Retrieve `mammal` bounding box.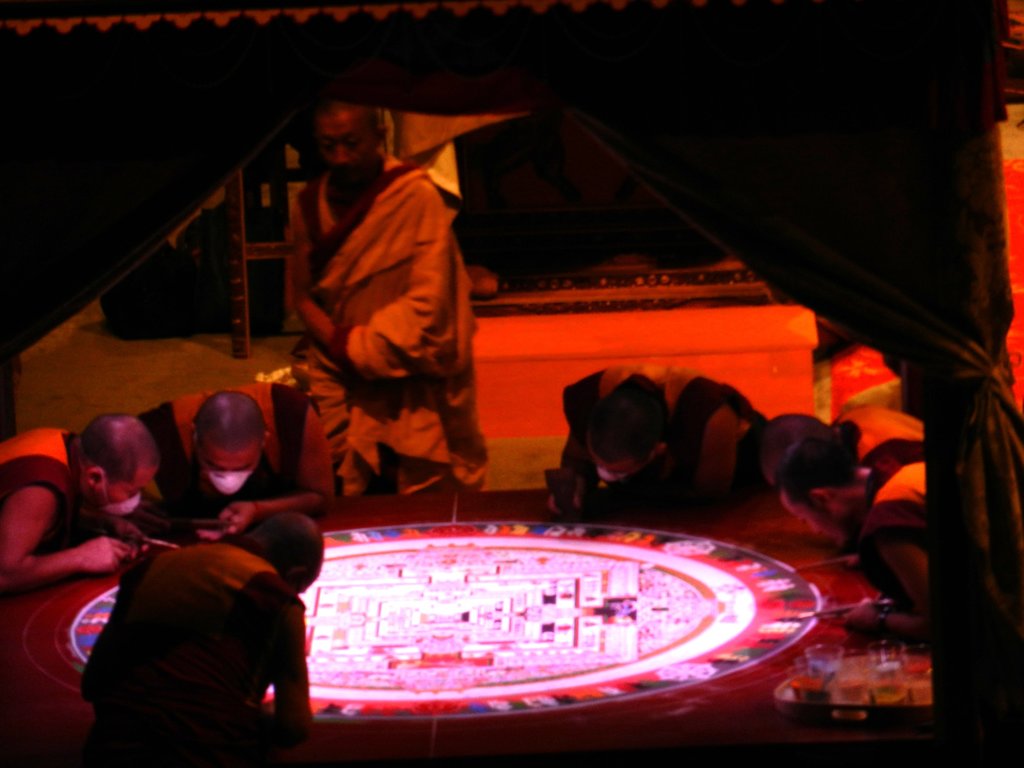
Bounding box: 56,513,328,745.
